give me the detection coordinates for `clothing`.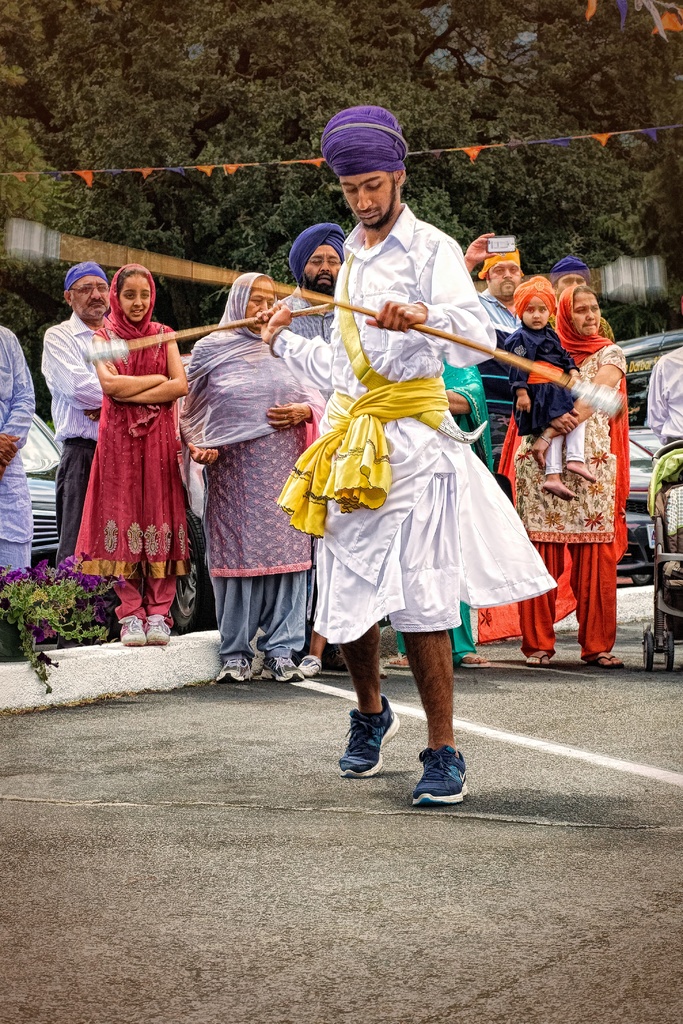
[x1=31, y1=305, x2=111, y2=571].
